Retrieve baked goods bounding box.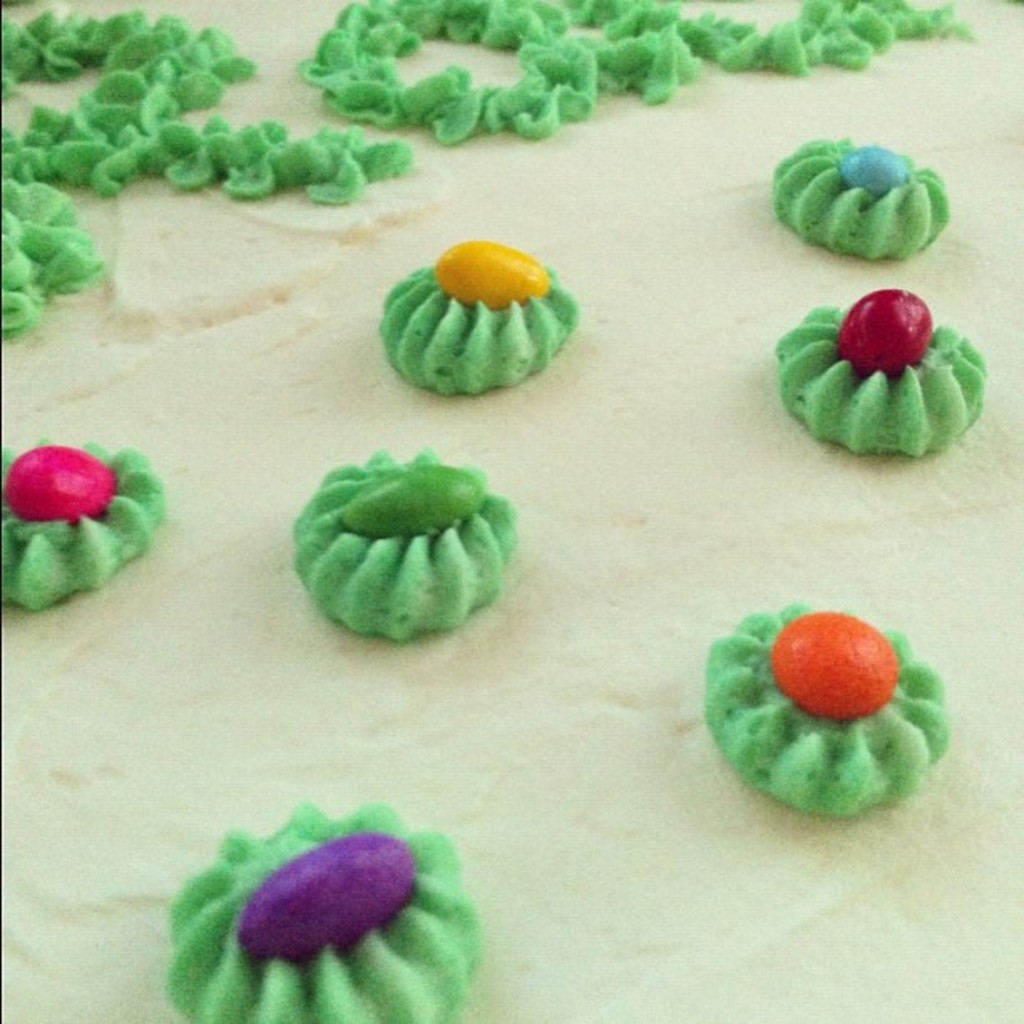
Bounding box: (left=156, top=795, right=474, bottom=1022).
